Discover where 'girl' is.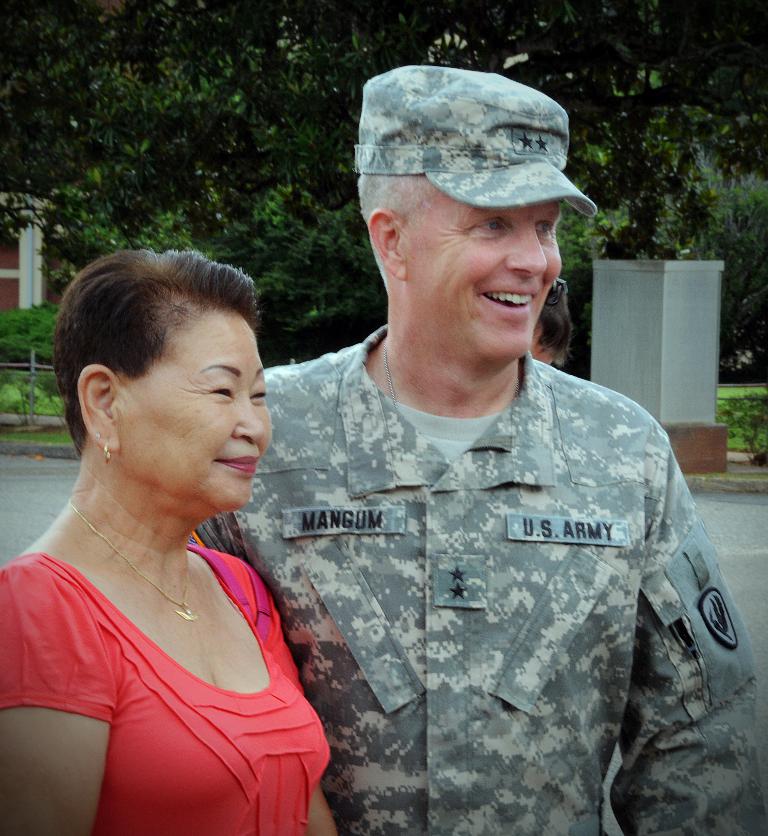
Discovered at box(0, 248, 338, 835).
